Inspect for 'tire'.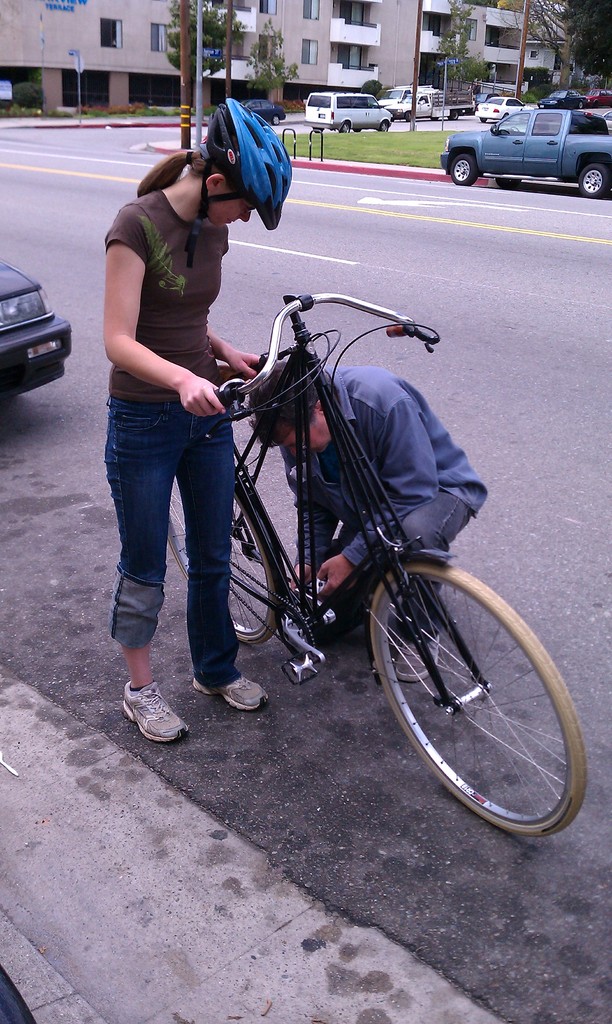
Inspection: x1=339 y1=120 x2=350 y2=134.
